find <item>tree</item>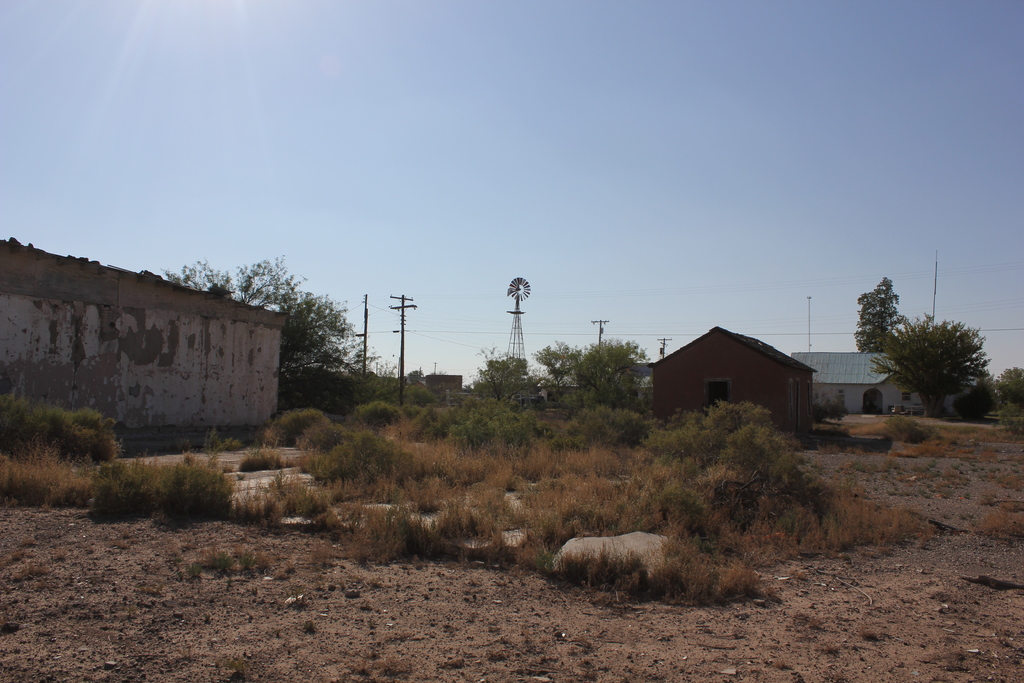
{"left": 852, "top": 275, "right": 902, "bottom": 355}
